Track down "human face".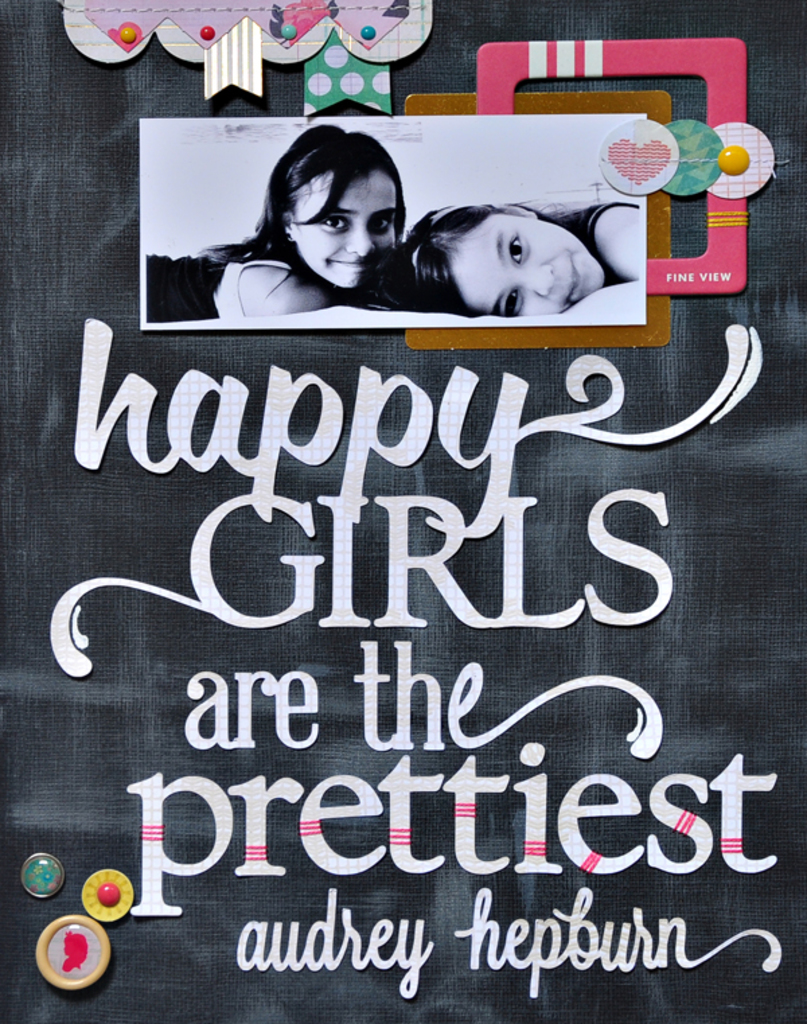
Tracked to bbox(289, 166, 408, 288).
